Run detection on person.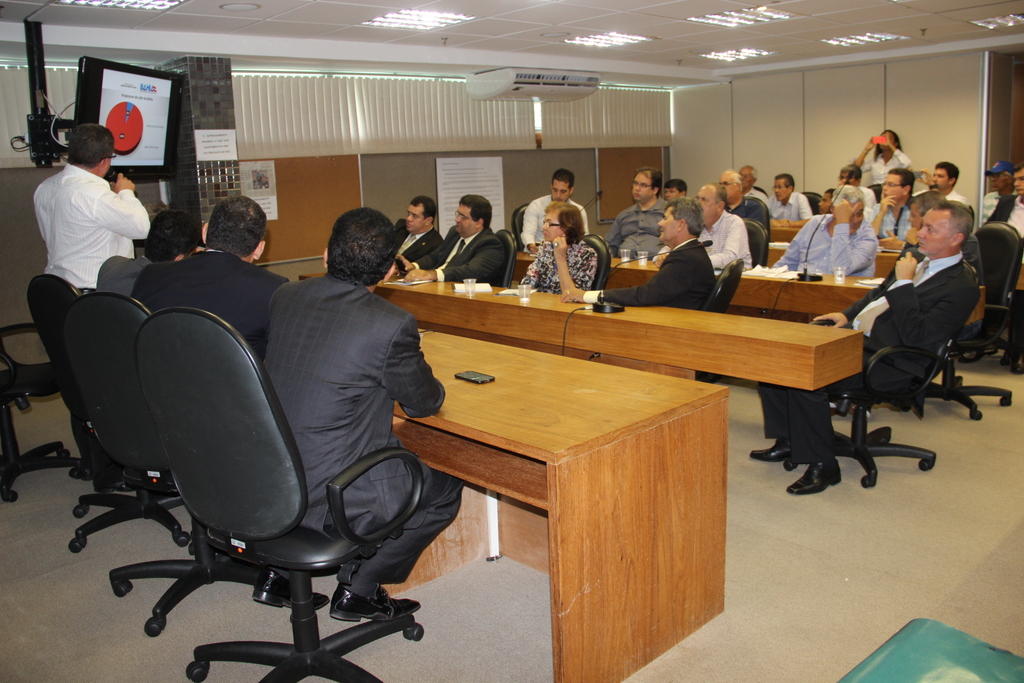
Result: bbox=[866, 169, 918, 264].
